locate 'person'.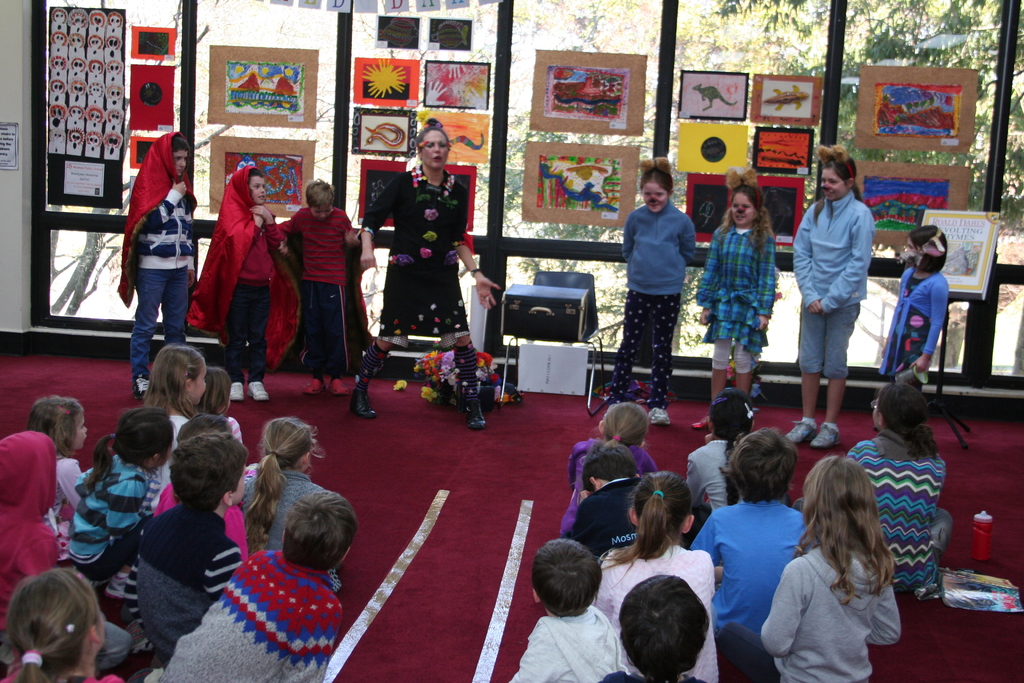
Bounding box: (778, 141, 877, 452).
